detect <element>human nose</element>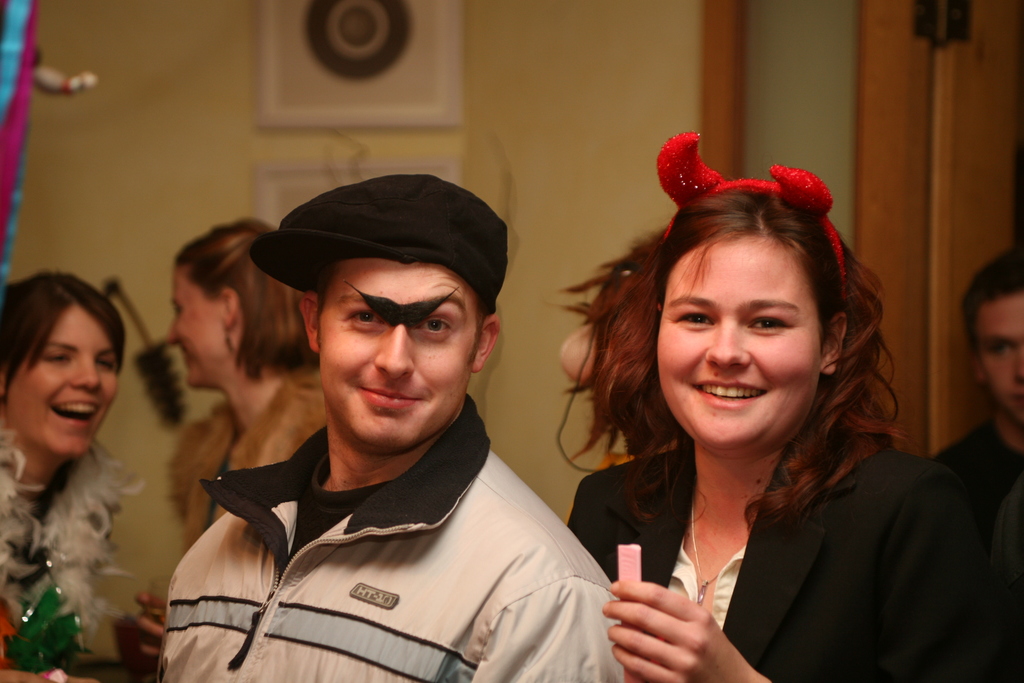
(x1=169, y1=316, x2=178, y2=342)
